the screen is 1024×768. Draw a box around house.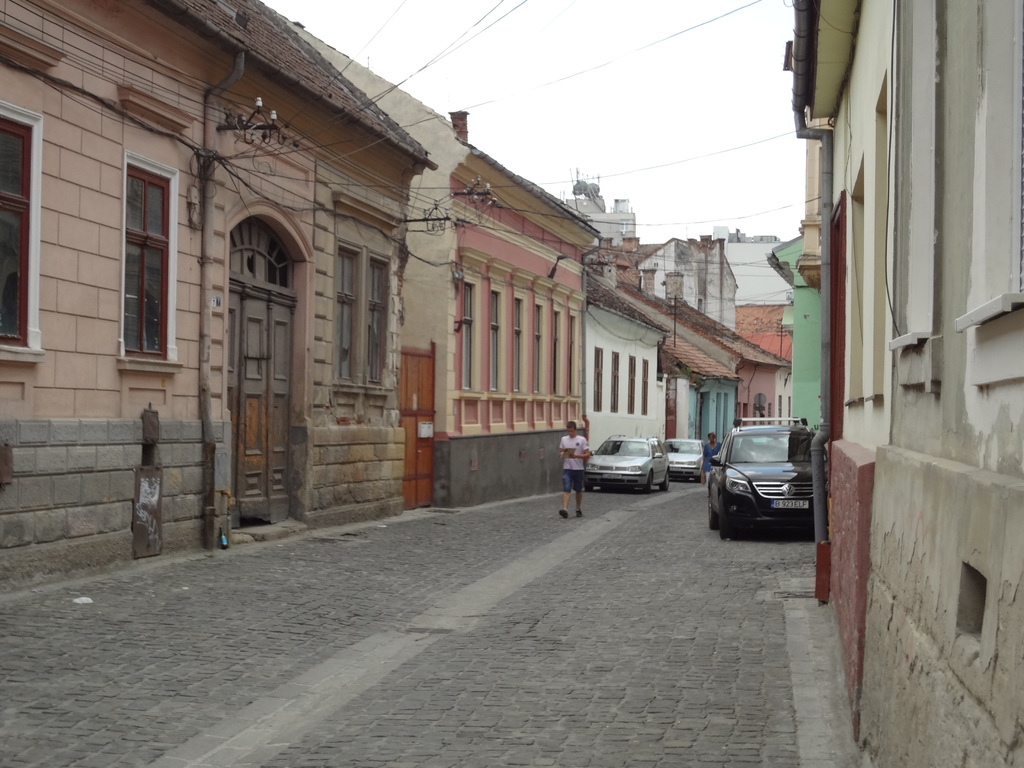
(x1=649, y1=245, x2=817, y2=450).
